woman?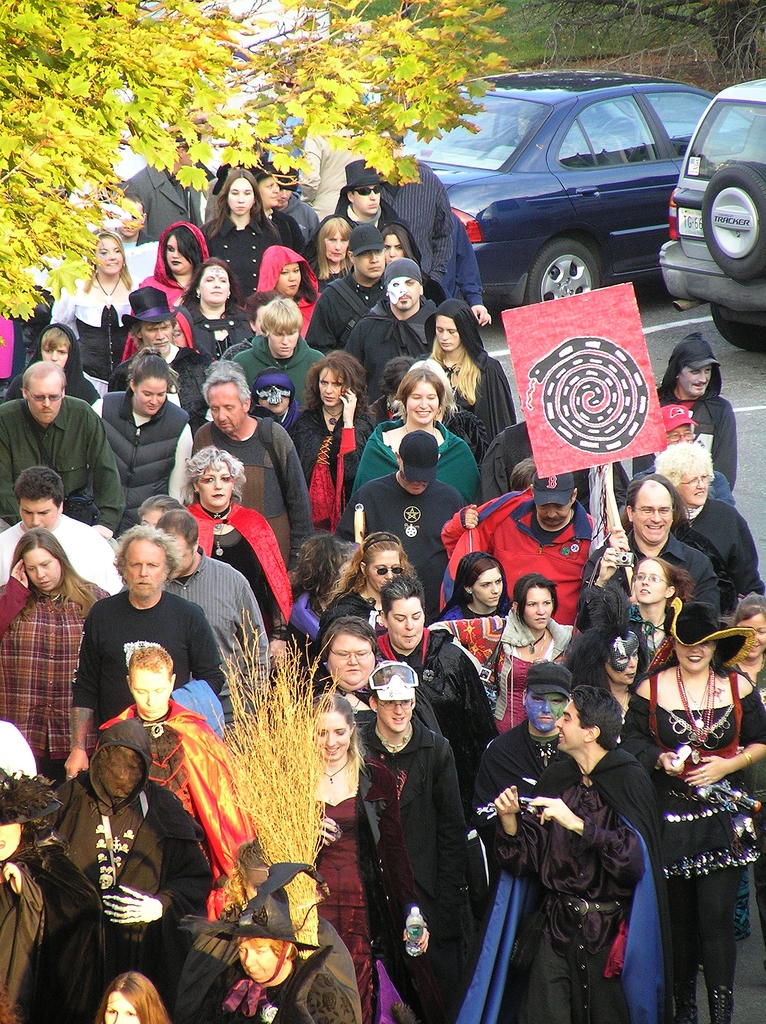
417 298 526 447
